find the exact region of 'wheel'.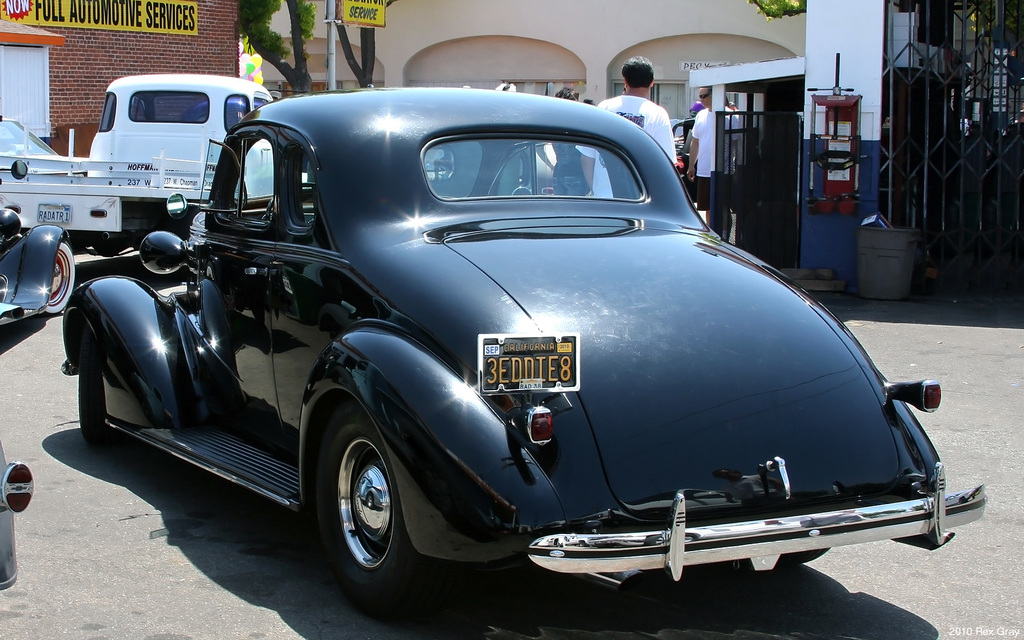
Exact region: <region>38, 235, 86, 316</region>.
